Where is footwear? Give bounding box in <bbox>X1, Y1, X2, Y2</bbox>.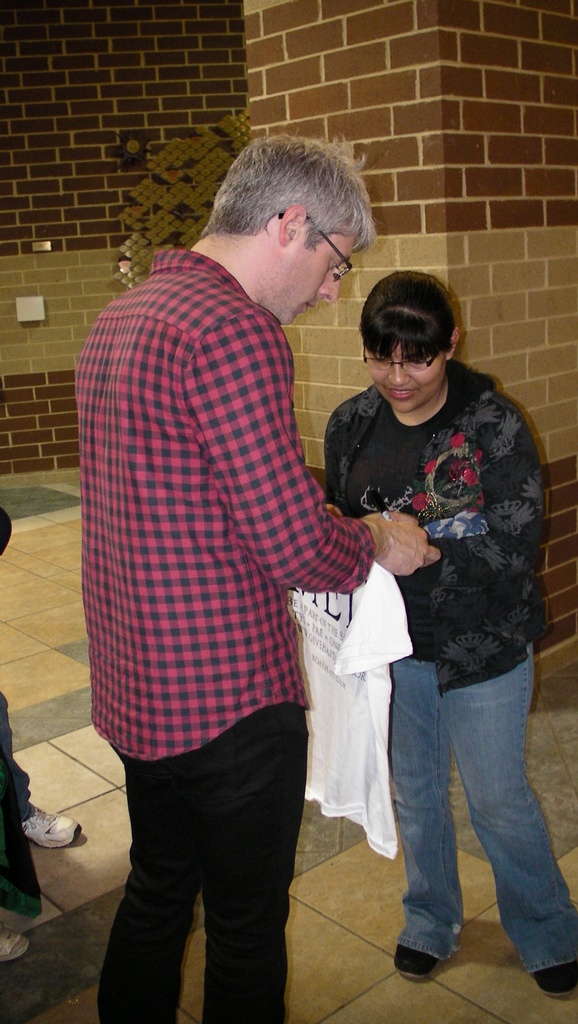
<bbox>19, 801, 87, 854</bbox>.
